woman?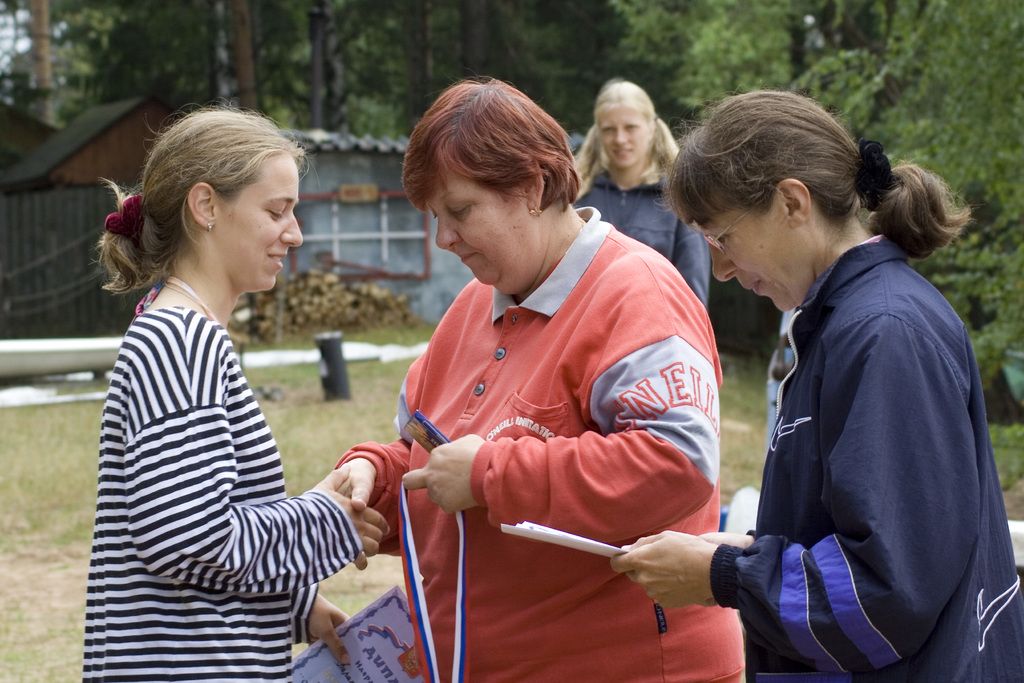
{"left": 605, "top": 88, "right": 1023, "bottom": 682}
